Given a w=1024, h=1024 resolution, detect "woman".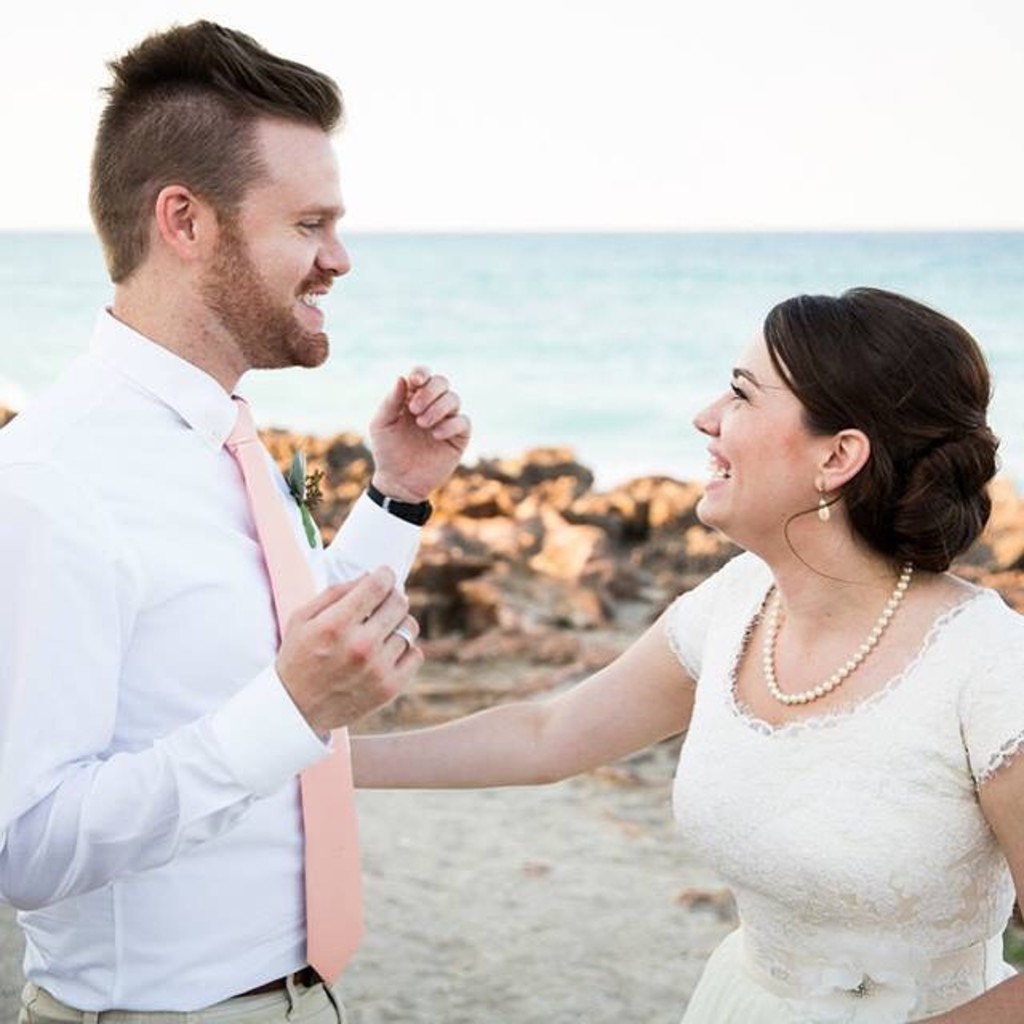
rect(346, 282, 1022, 1022).
